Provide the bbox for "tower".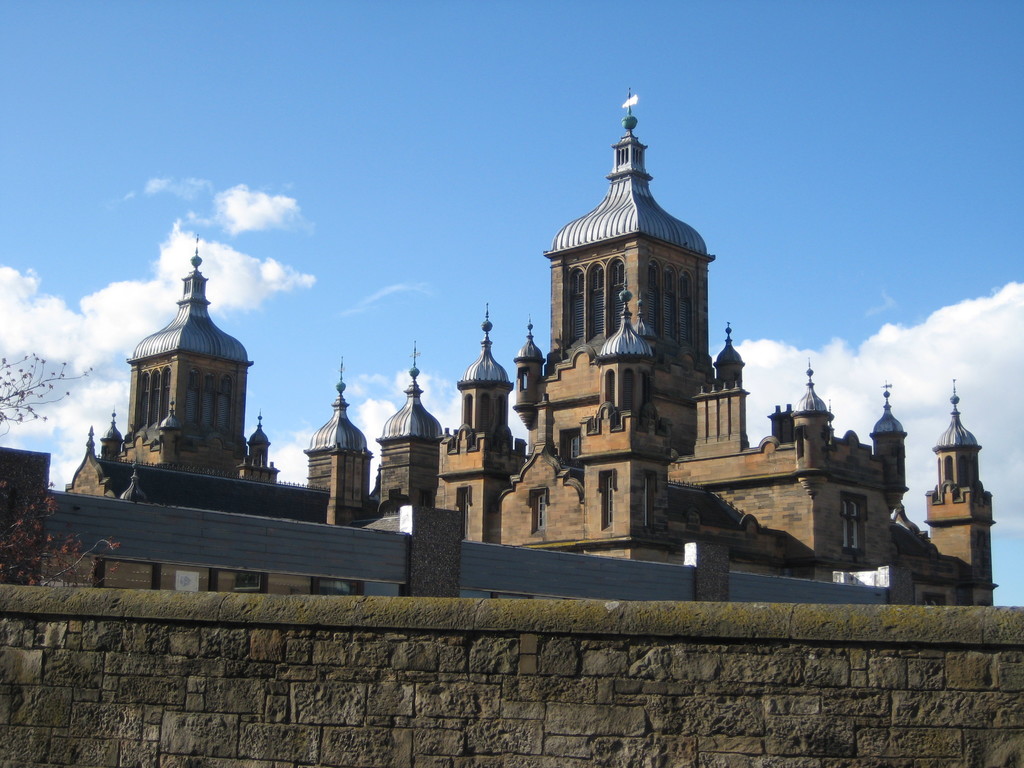
x1=785 y1=368 x2=821 y2=463.
